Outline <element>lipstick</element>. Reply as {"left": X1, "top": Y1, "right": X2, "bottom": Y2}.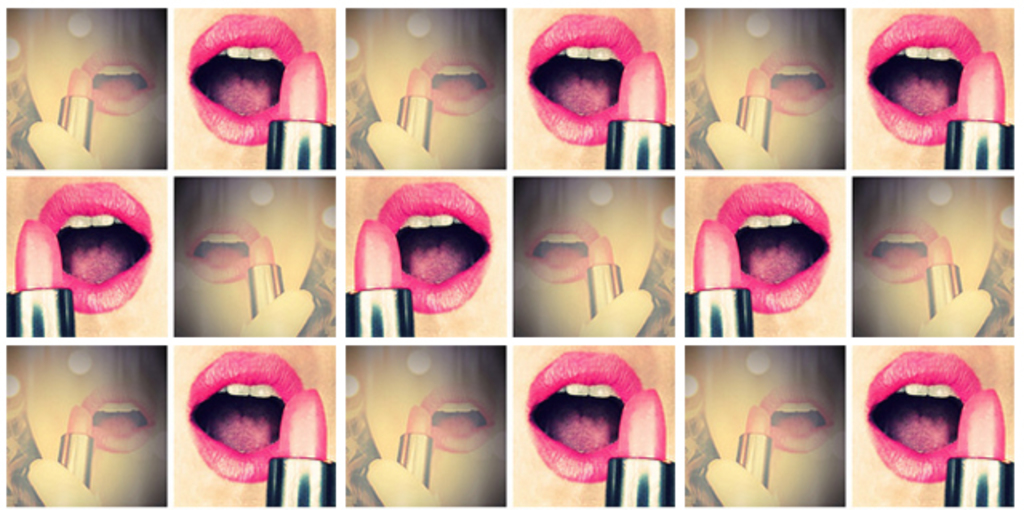
{"left": 395, "top": 404, "right": 432, "bottom": 486}.
